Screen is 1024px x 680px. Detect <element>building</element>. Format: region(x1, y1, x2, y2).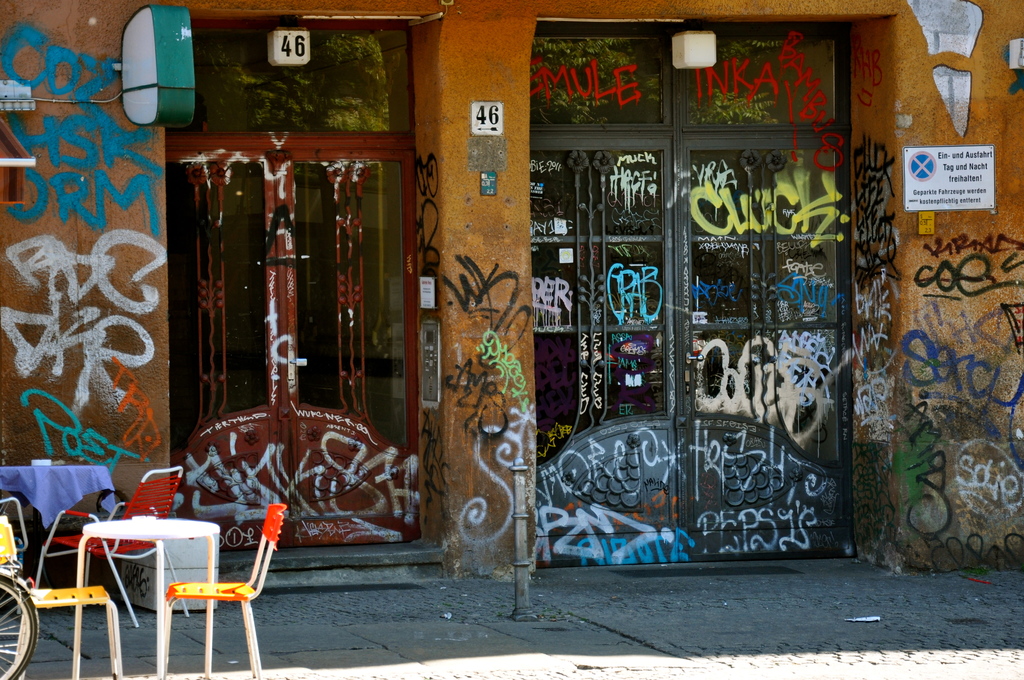
region(0, 0, 1023, 679).
